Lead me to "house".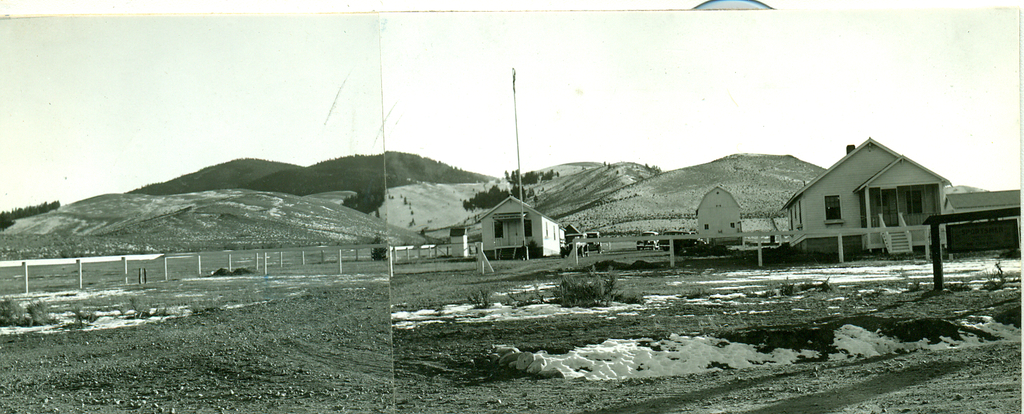
Lead to 475,199,558,256.
